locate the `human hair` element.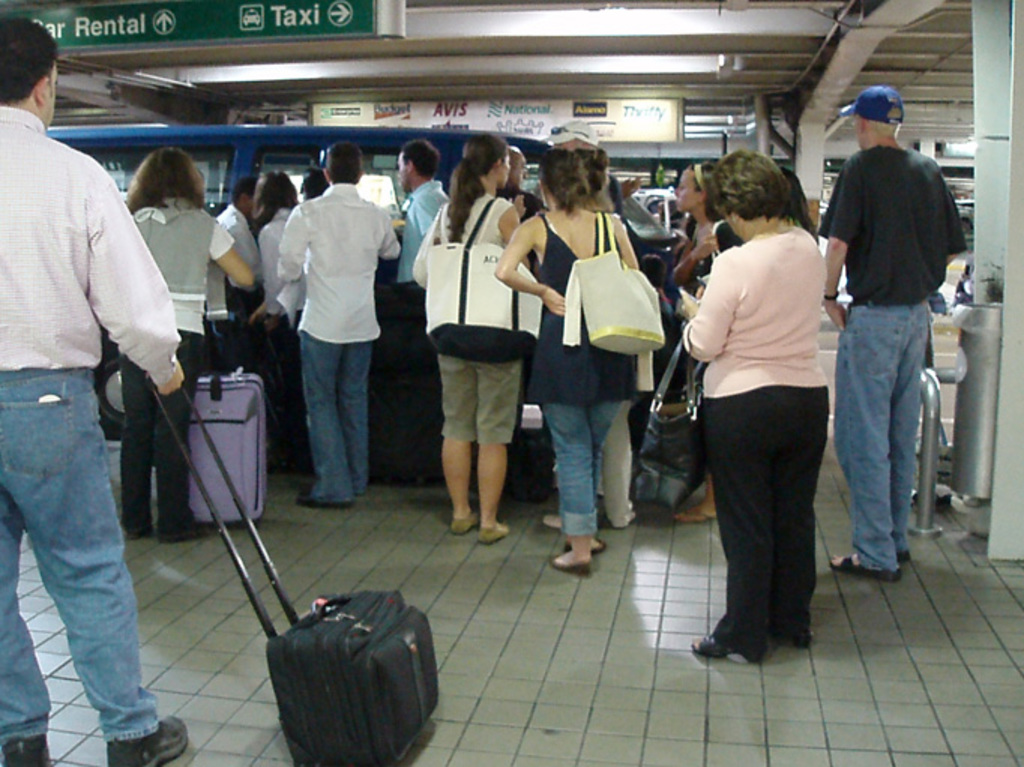
Element bbox: 317, 137, 369, 186.
